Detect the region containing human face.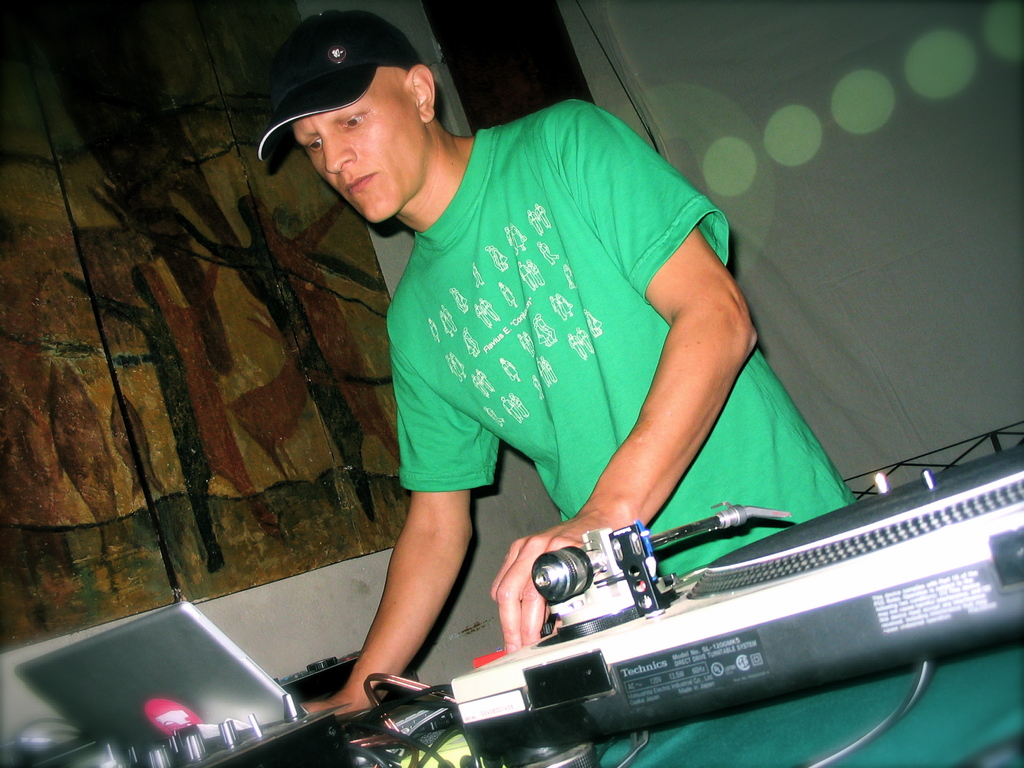
{"left": 288, "top": 69, "right": 433, "bottom": 227}.
